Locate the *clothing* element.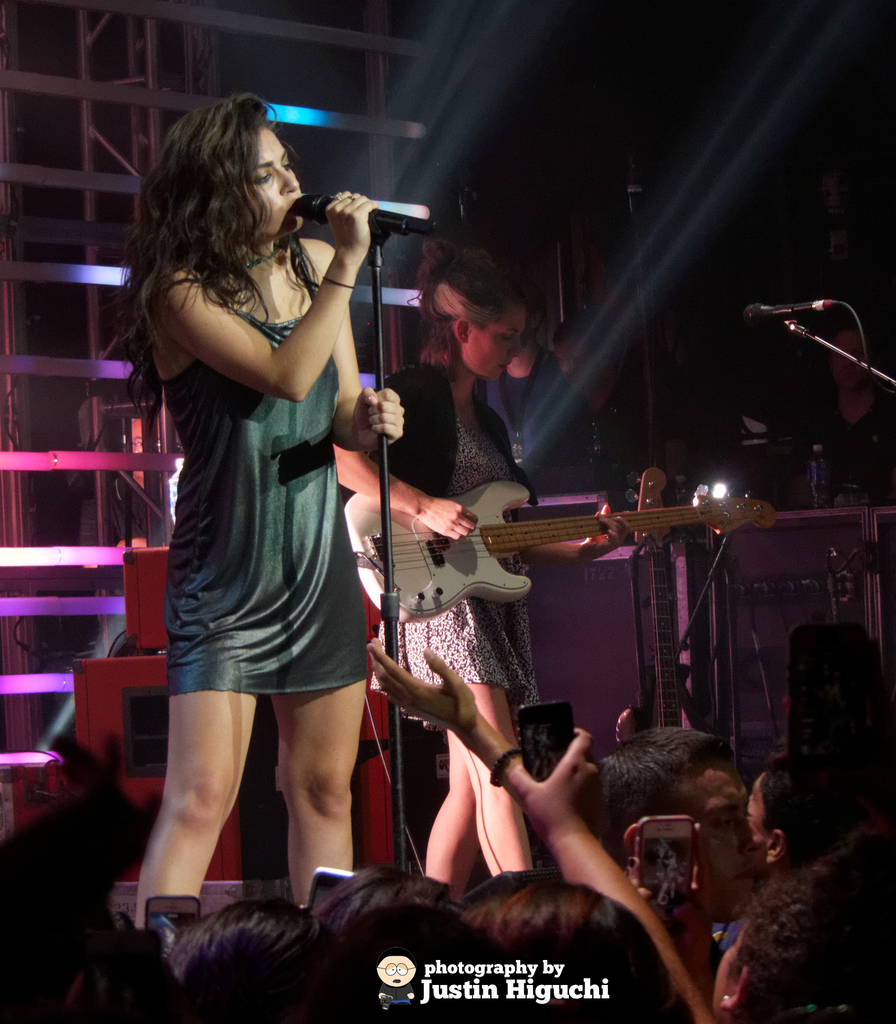
Element bbox: <region>147, 184, 372, 716</region>.
